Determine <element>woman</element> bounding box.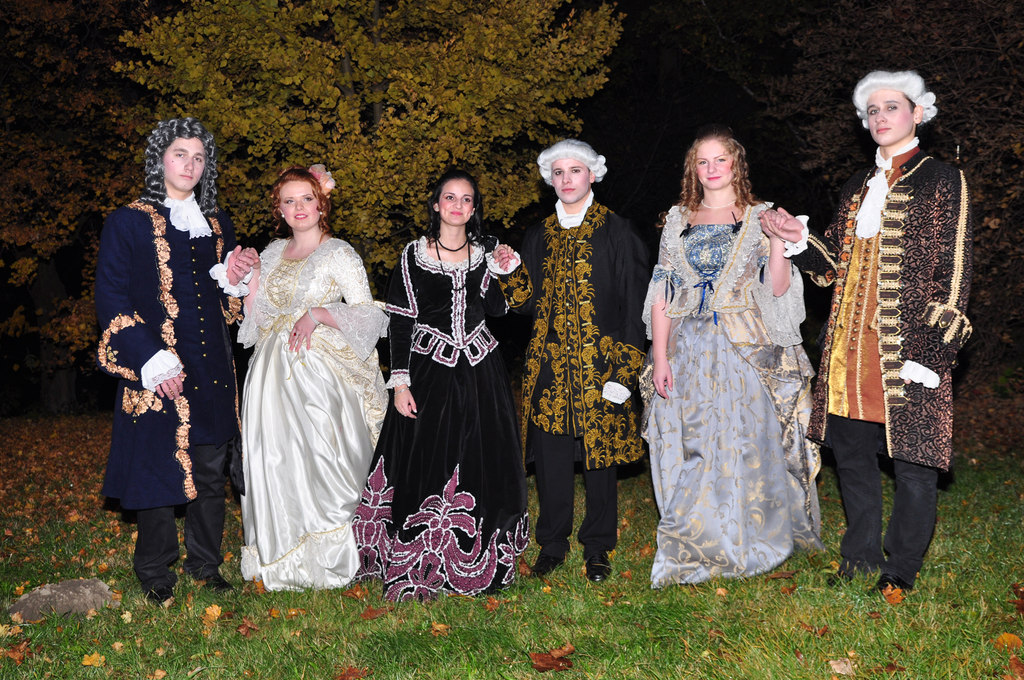
Determined: [left=349, top=165, right=538, bottom=595].
